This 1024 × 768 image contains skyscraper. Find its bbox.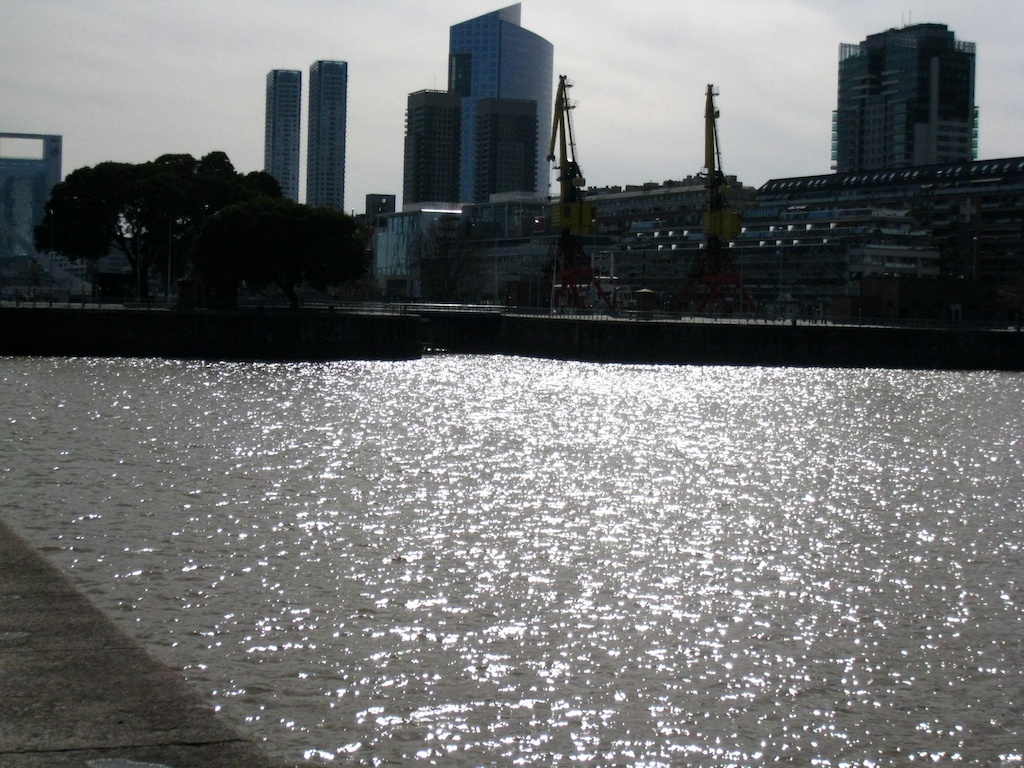
[450, 0, 558, 201].
